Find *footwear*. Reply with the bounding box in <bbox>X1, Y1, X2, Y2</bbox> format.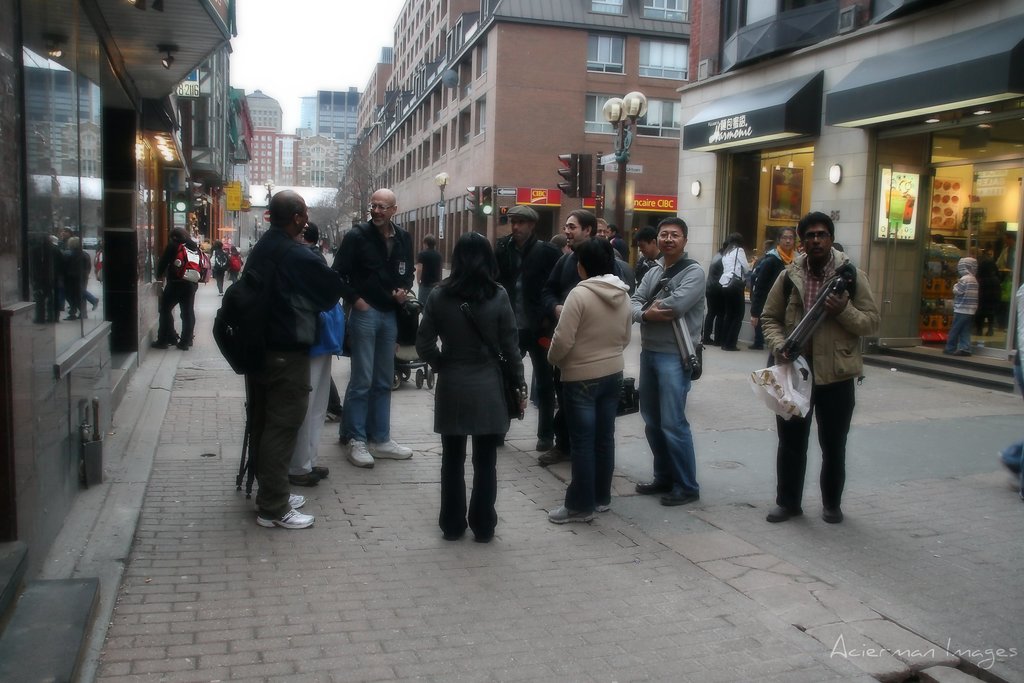
<bbox>769, 501, 800, 522</bbox>.
